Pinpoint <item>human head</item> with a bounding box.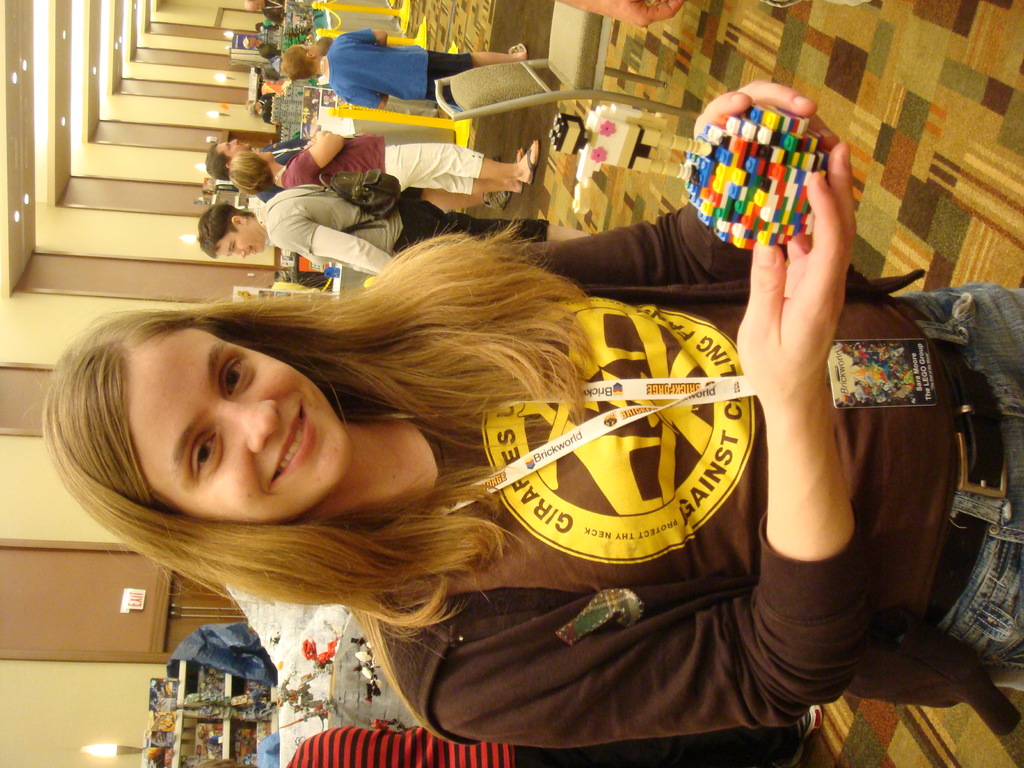
250, 103, 260, 116.
